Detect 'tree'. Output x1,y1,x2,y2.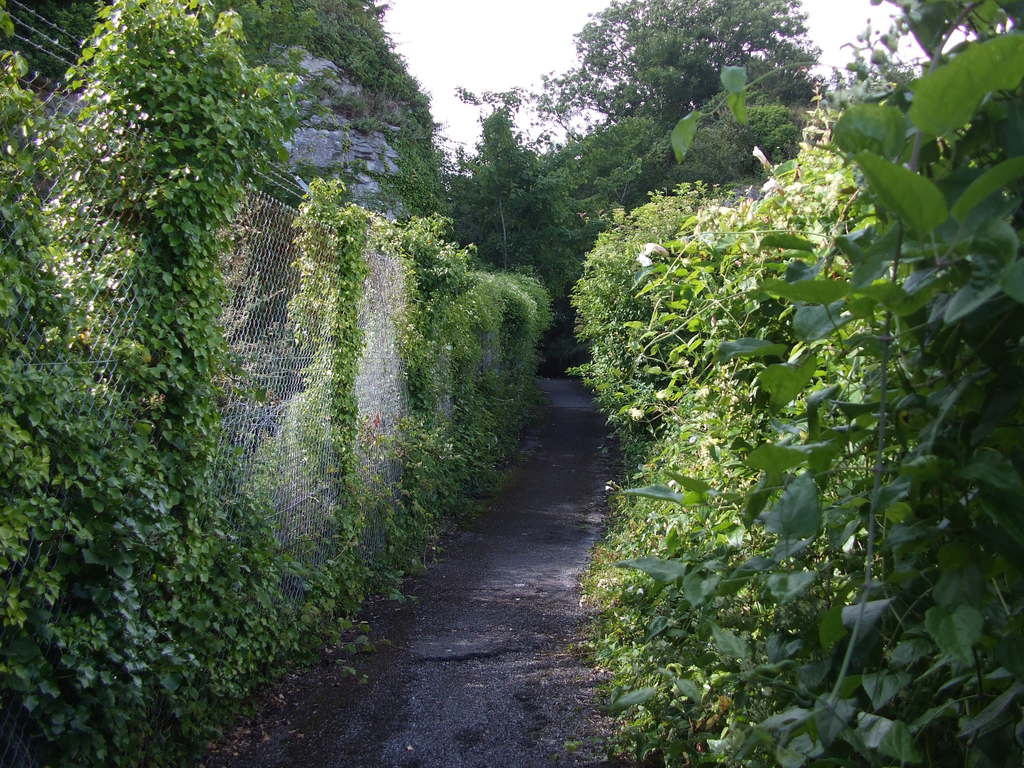
549,0,808,101.
